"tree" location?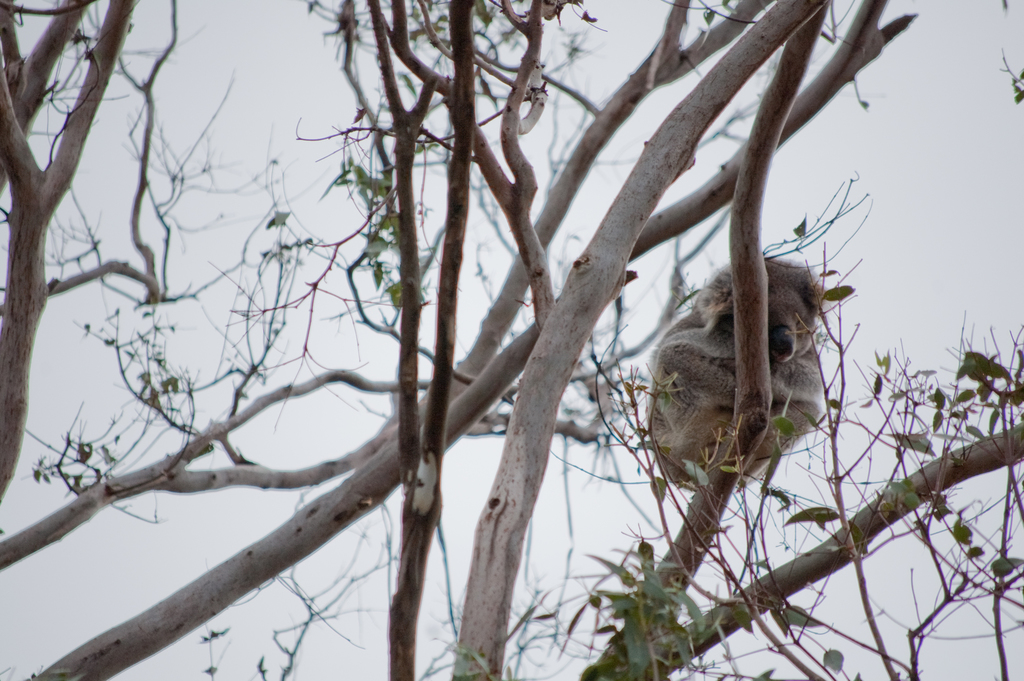
{"x1": 0, "y1": 0, "x2": 1023, "y2": 680}
